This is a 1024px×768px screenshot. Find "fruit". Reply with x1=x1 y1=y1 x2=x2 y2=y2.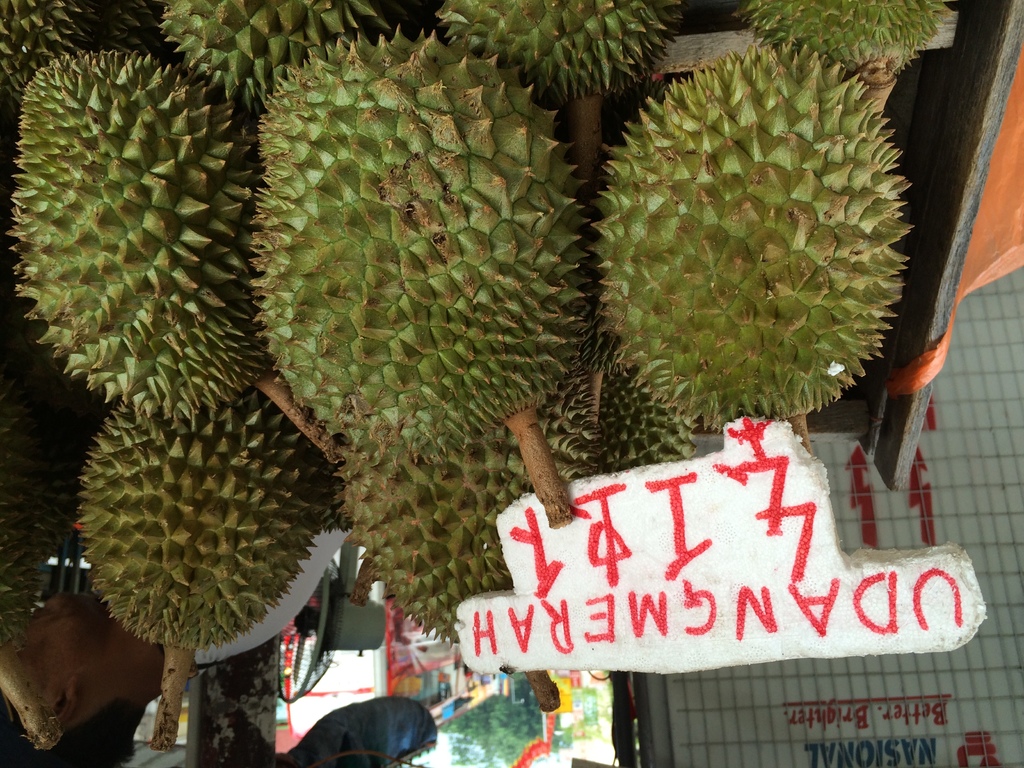
x1=9 y1=45 x2=259 y2=430.
